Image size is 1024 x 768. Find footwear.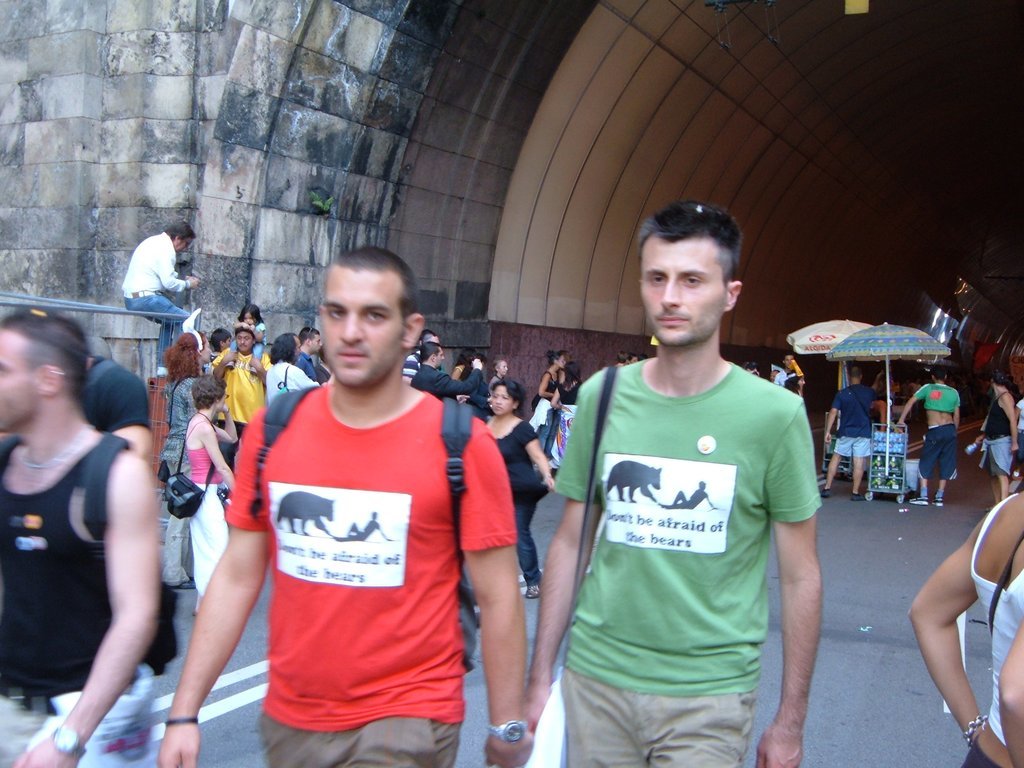
x1=527 y1=584 x2=540 y2=596.
